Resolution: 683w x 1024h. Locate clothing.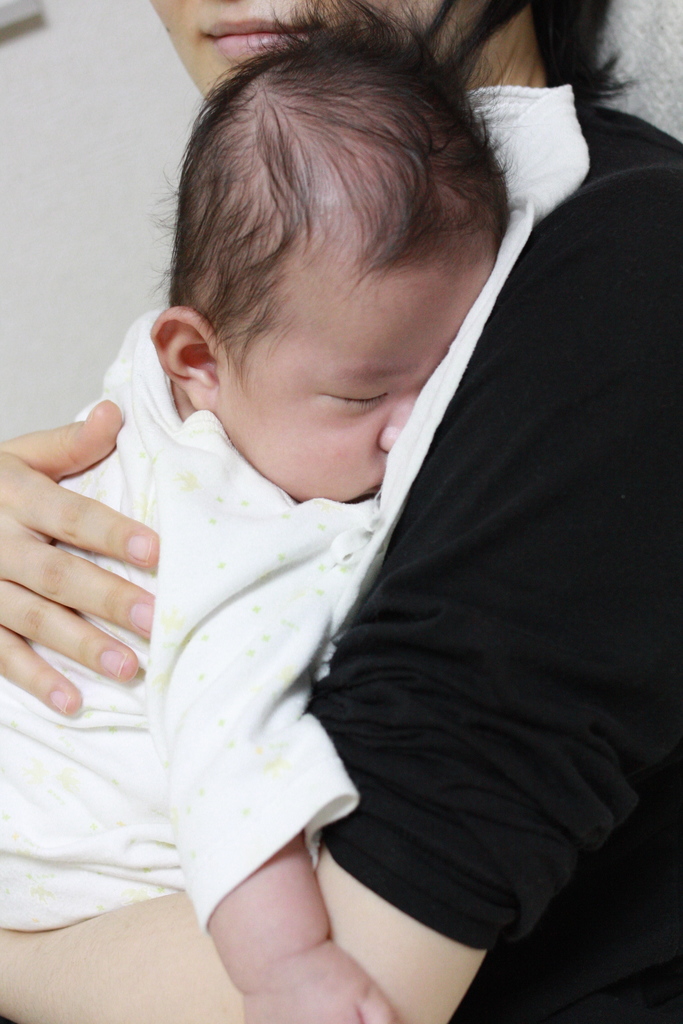
Rect(297, 72, 682, 1023).
